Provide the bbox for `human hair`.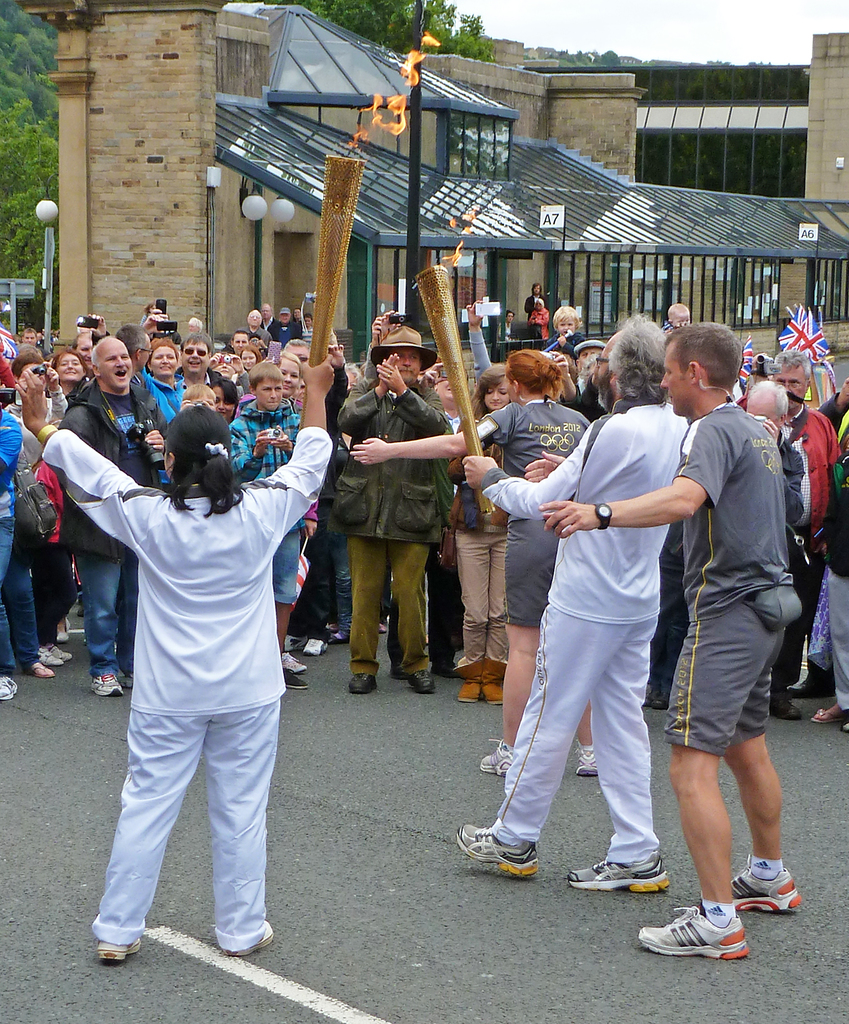
rect(181, 330, 210, 352).
